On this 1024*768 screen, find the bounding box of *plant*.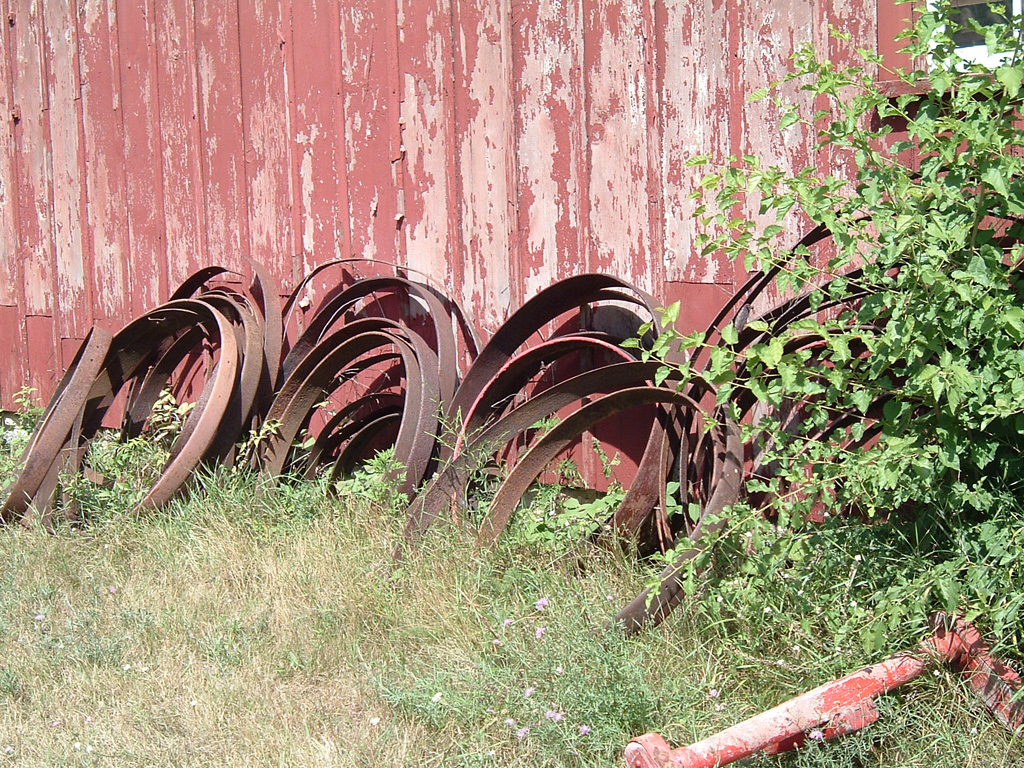
Bounding box: (222, 411, 350, 547).
